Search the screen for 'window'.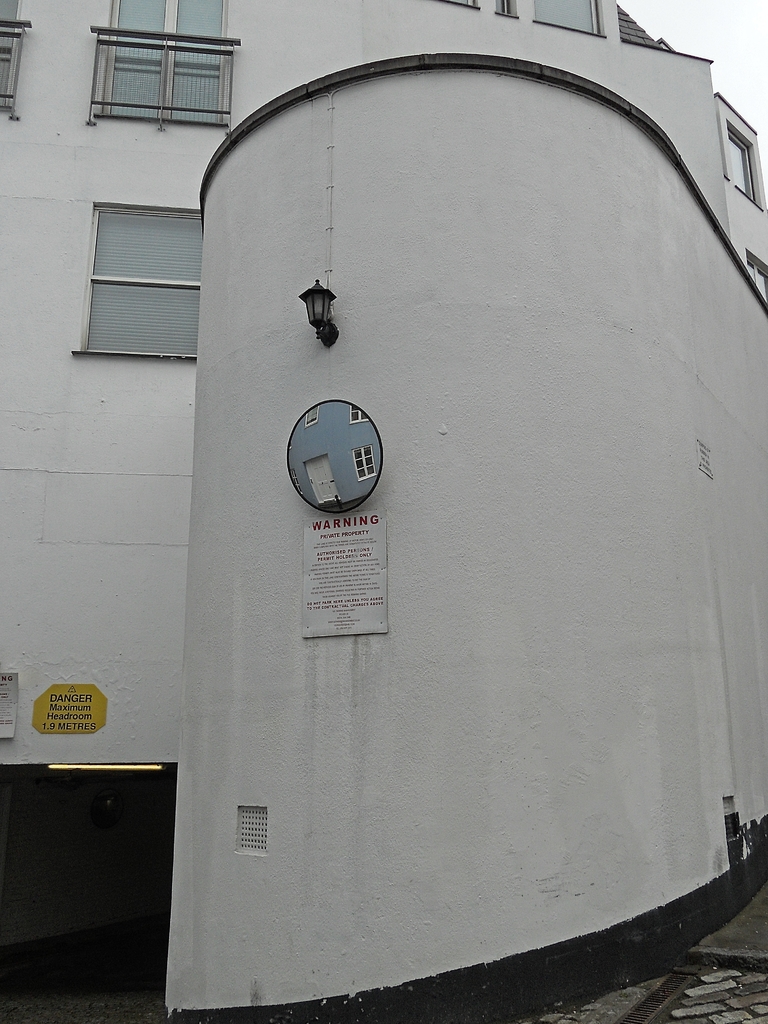
Found at 107 3 222 118.
